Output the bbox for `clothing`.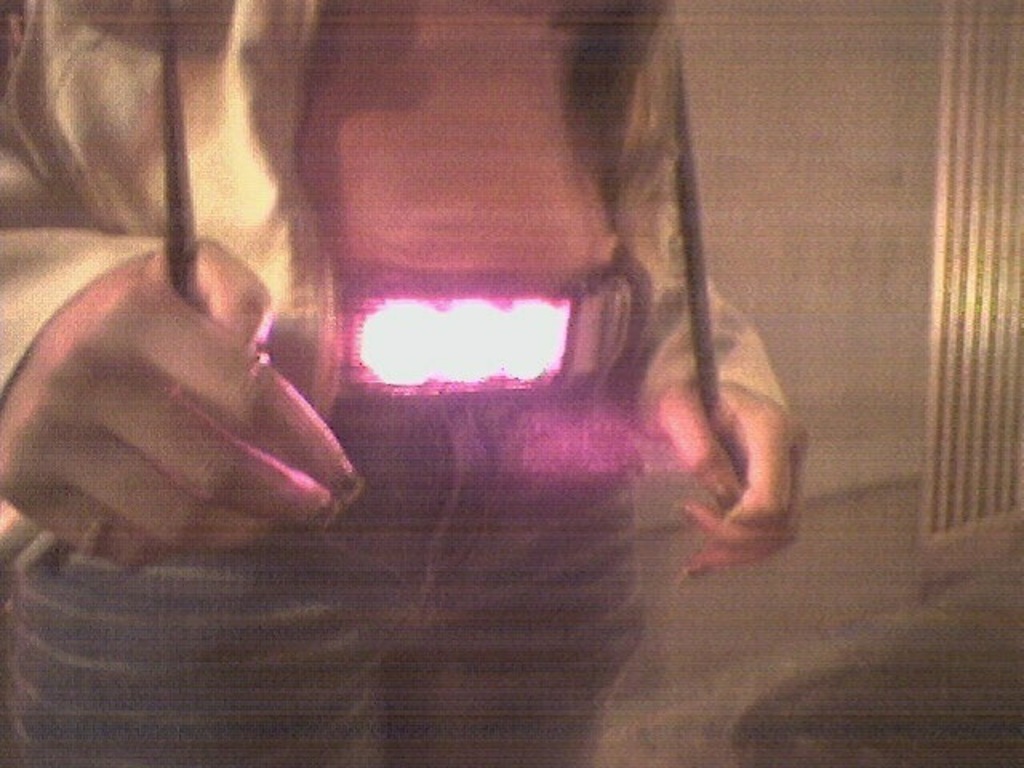
x1=0 y1=0 x2=800 y2=766.
